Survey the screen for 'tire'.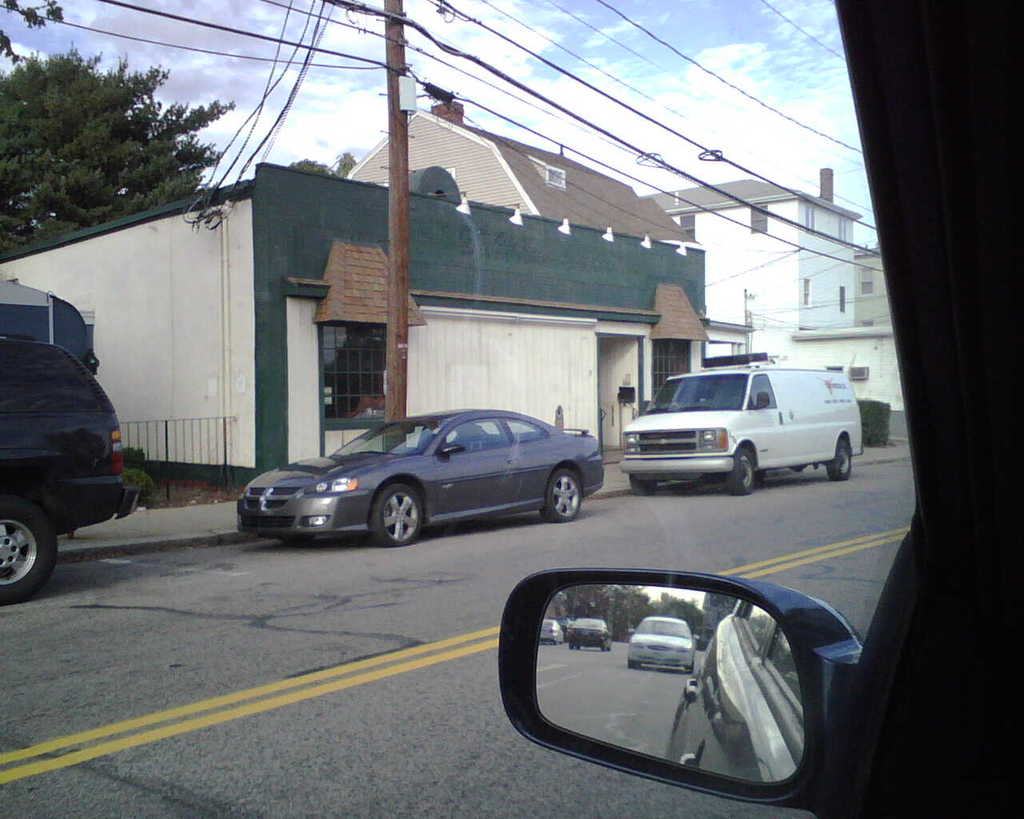
Survey found: 728,446,759,497.
